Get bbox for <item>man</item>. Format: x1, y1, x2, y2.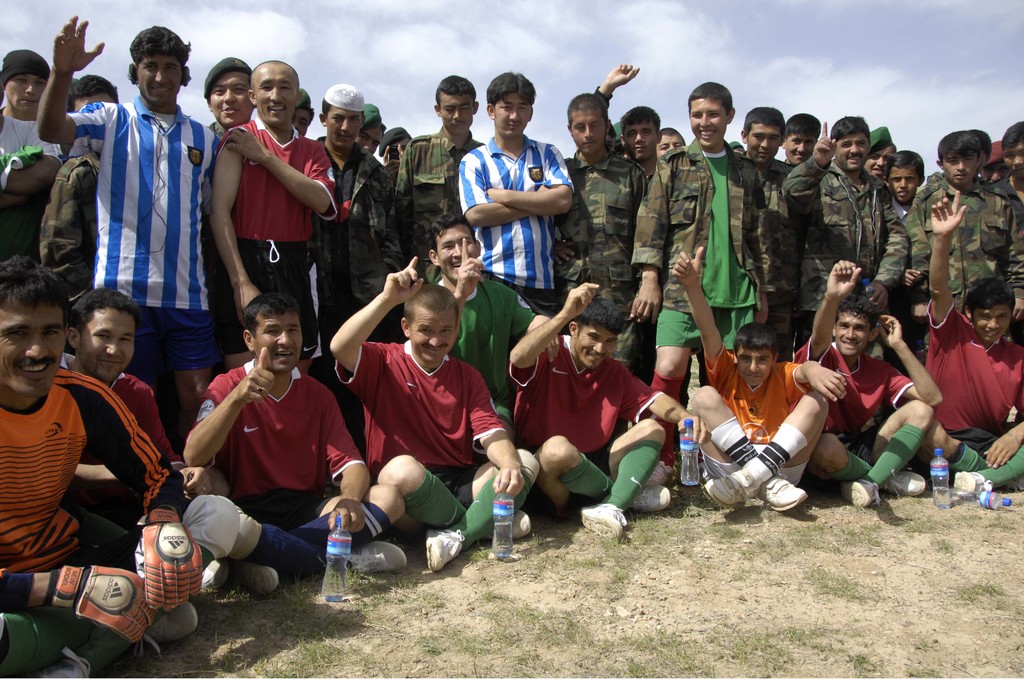
0, 256, 202, 679.
